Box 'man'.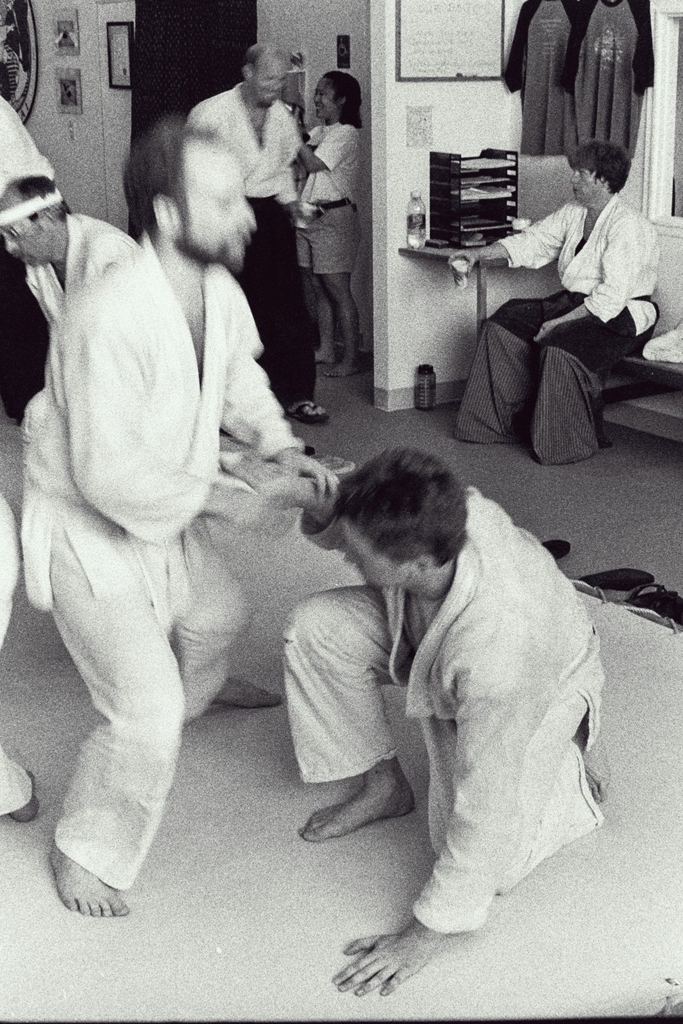
region(449, 140, 667, 466).
